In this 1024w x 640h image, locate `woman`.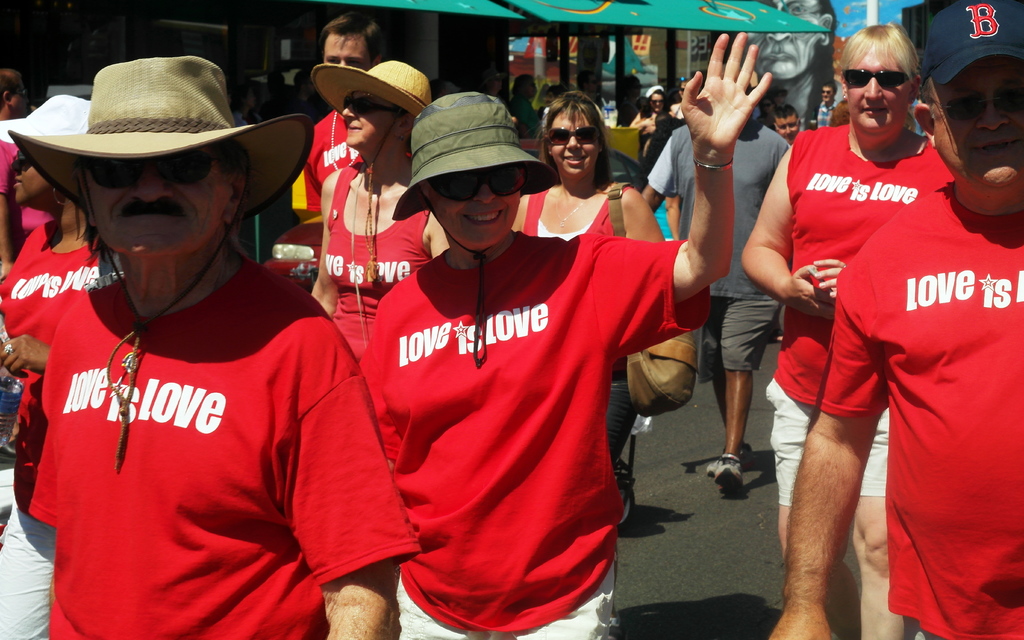
Bounding box: 630 82 665 141.
